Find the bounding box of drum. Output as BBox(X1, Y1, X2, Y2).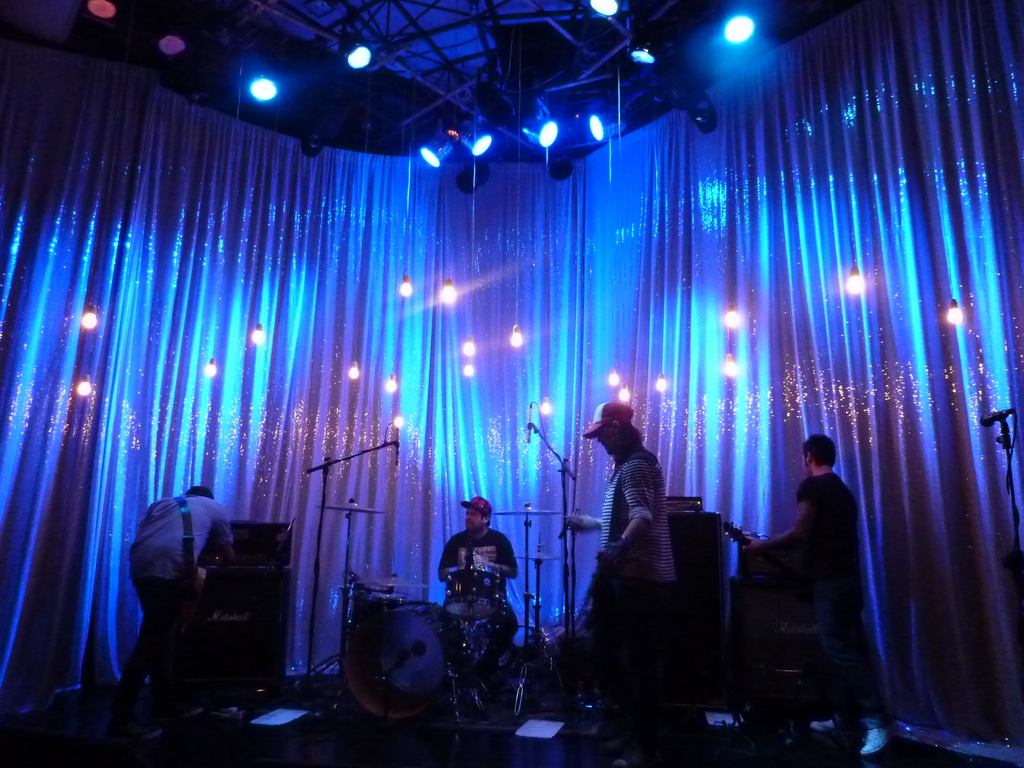
BBox(444, 566, 509, 619).
